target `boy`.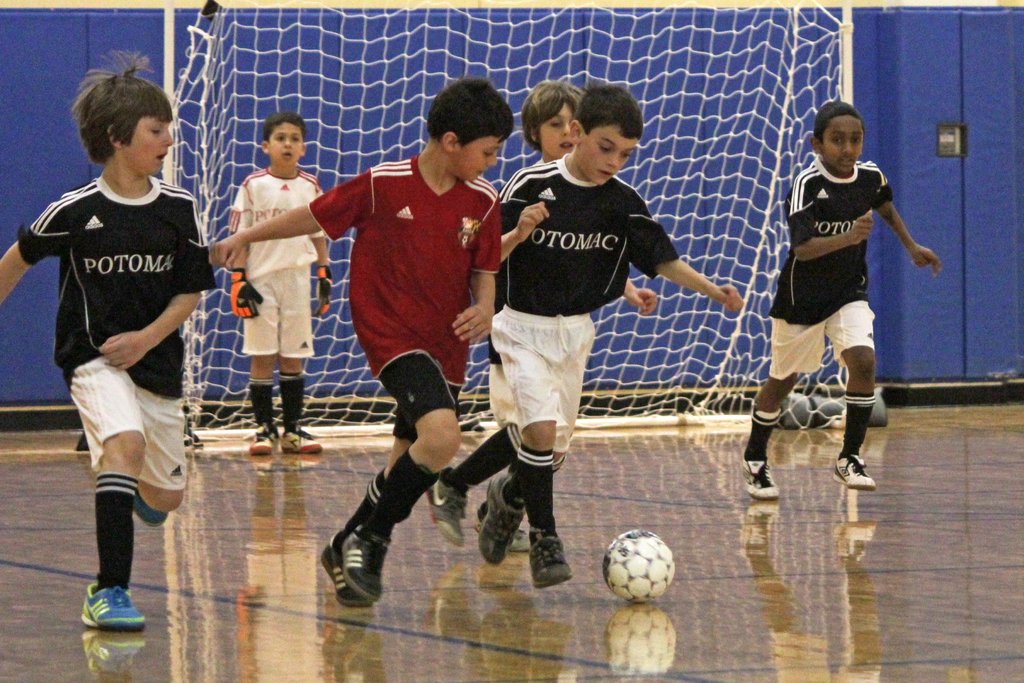
Target region: select_region(428, 80, 659, 550).
